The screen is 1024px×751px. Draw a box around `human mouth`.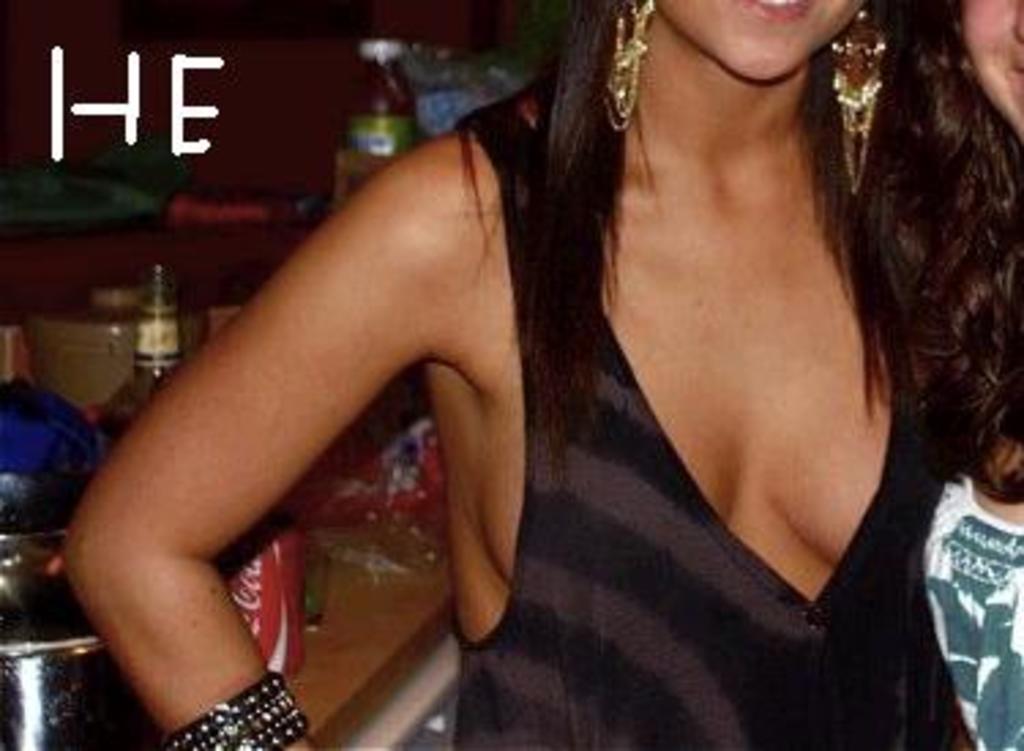
box(743, 0, 816, 19).
